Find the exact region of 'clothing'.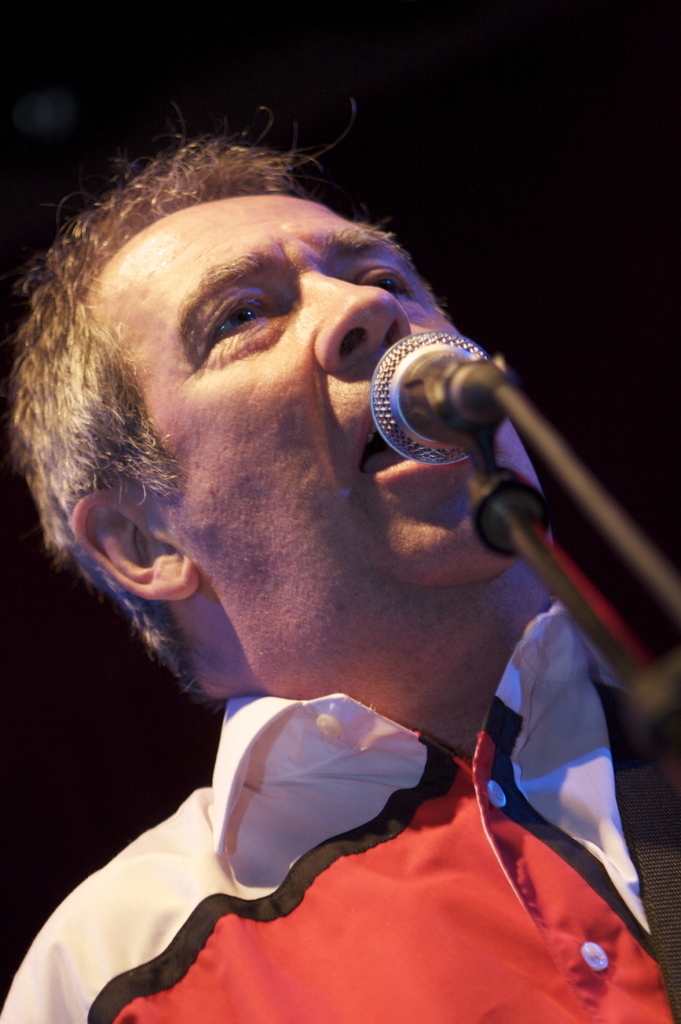
Exact region: rect(8, 607, 680, 1023).
